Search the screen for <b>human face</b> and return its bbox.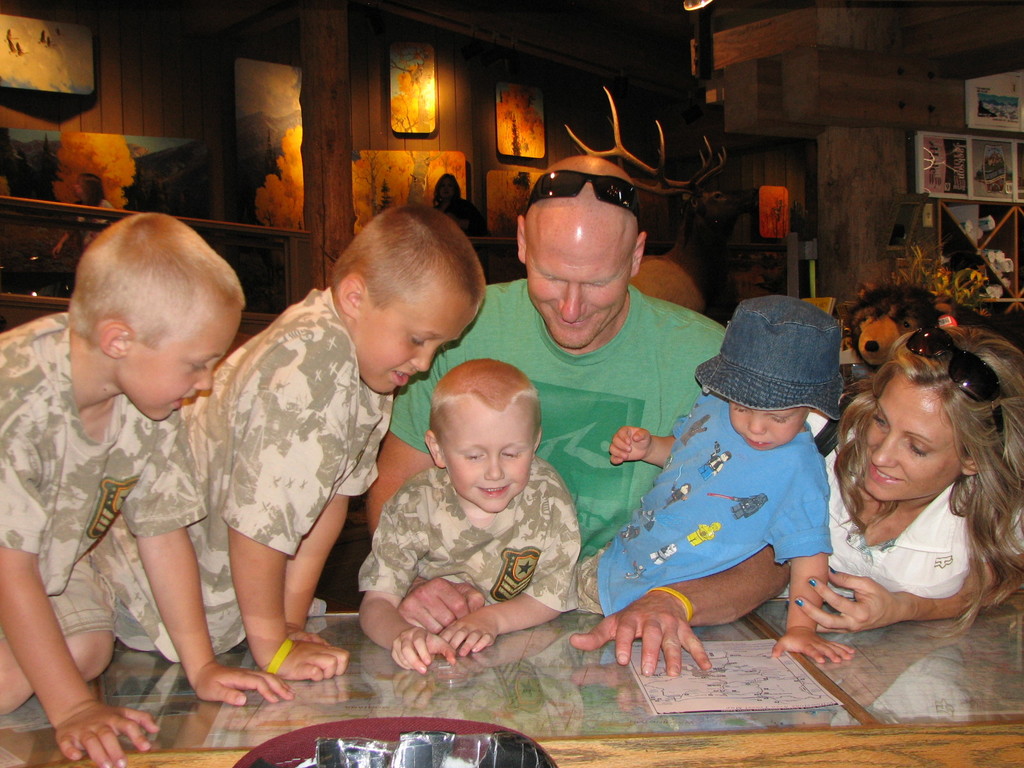
Found: pyautogui.locateOnScreen(525, 242, 627, 346).
